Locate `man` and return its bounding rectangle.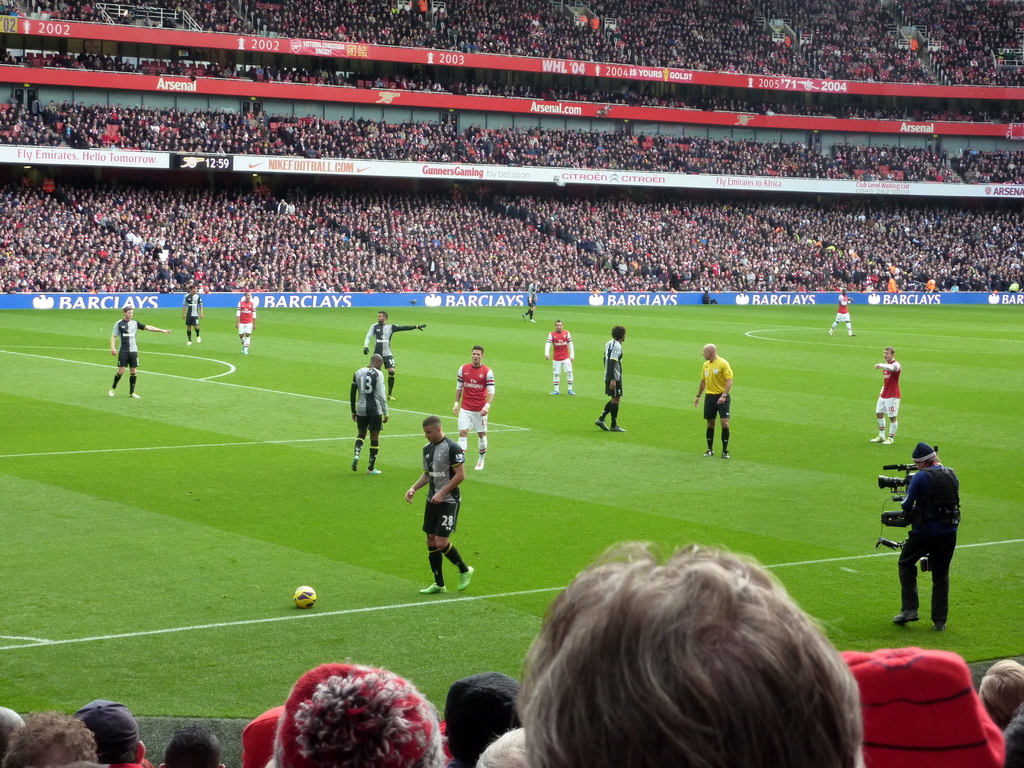
[154,725,228,767].
